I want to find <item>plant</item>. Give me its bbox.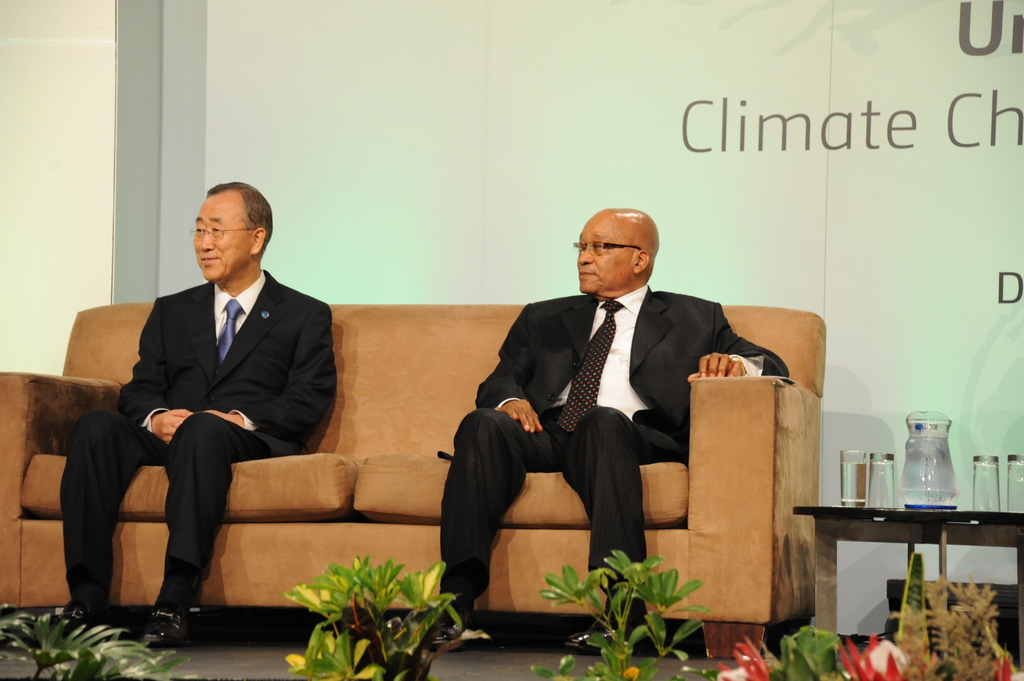
<bbox>294, 555, 495, 680</bbox>.
